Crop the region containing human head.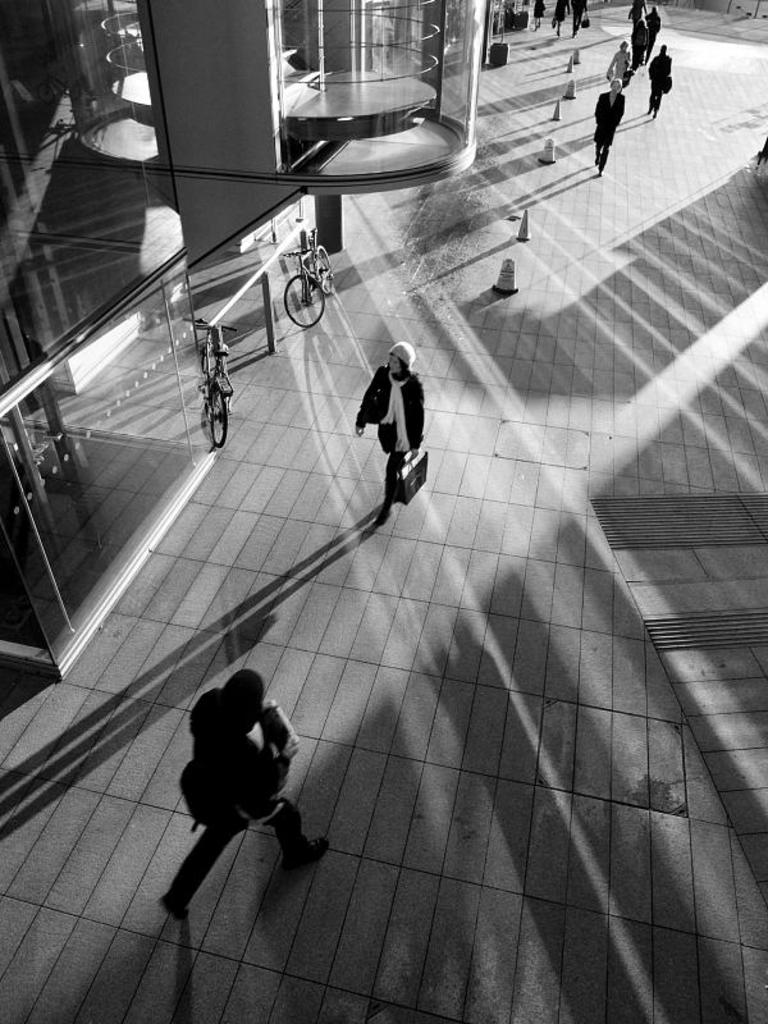
Crop region: left=387, top=342, right=419, bottom=376.
